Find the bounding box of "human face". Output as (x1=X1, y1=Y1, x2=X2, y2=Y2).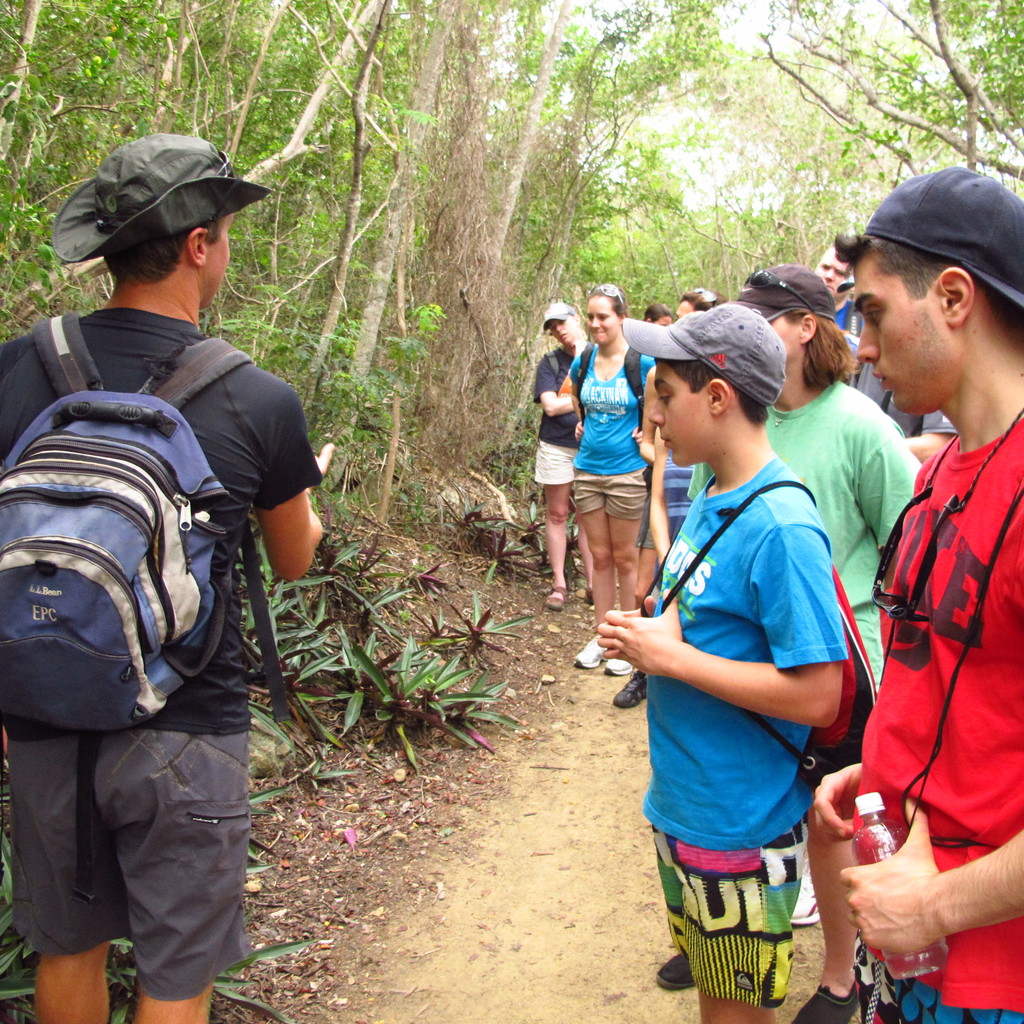
(x1=769, y1=318, x2=804, y2=378).
